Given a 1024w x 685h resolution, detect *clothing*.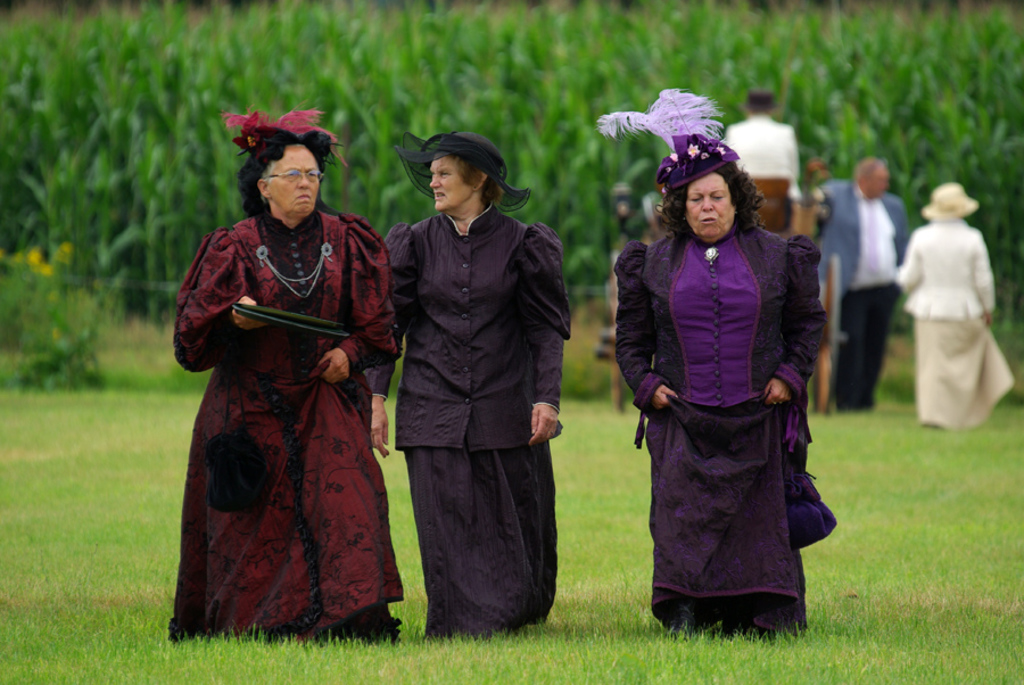
598 81 742 188.
